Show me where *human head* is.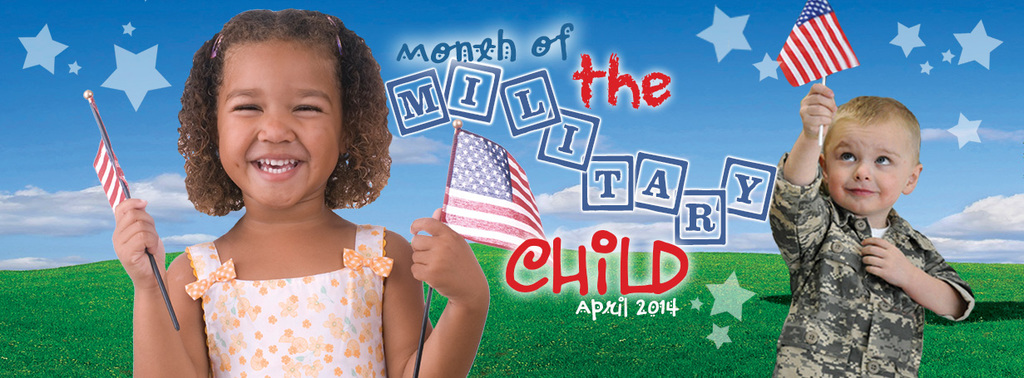
*human head* is at region(182, 6, 389, 214).
